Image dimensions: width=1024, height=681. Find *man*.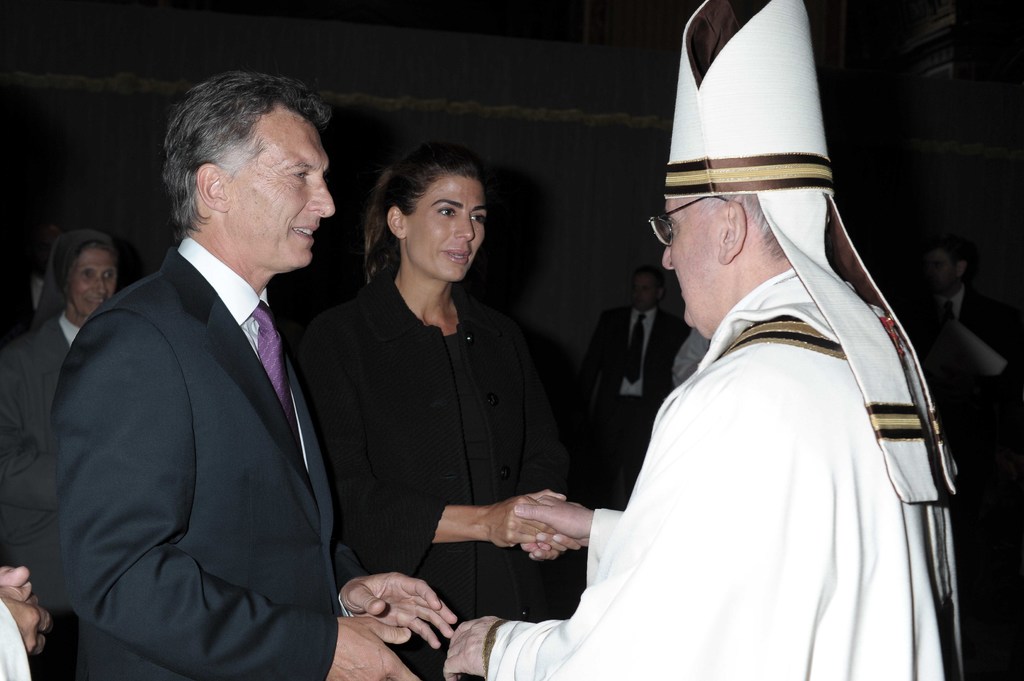
[48,71,458,680].
